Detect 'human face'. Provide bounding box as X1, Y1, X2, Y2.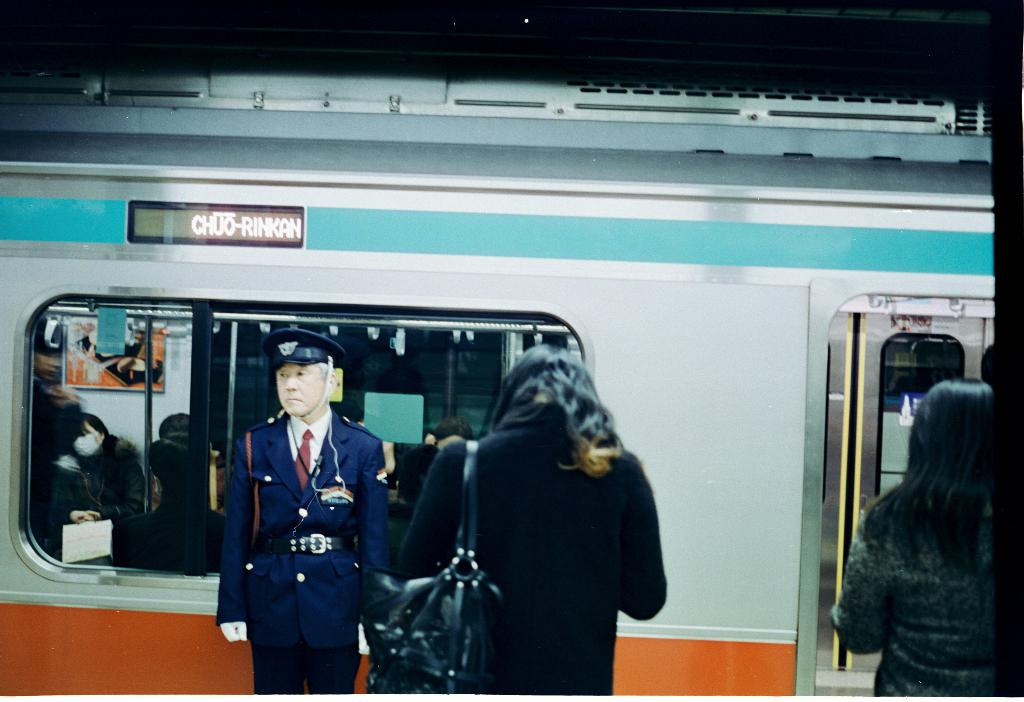
33, 353, 60, 379.
